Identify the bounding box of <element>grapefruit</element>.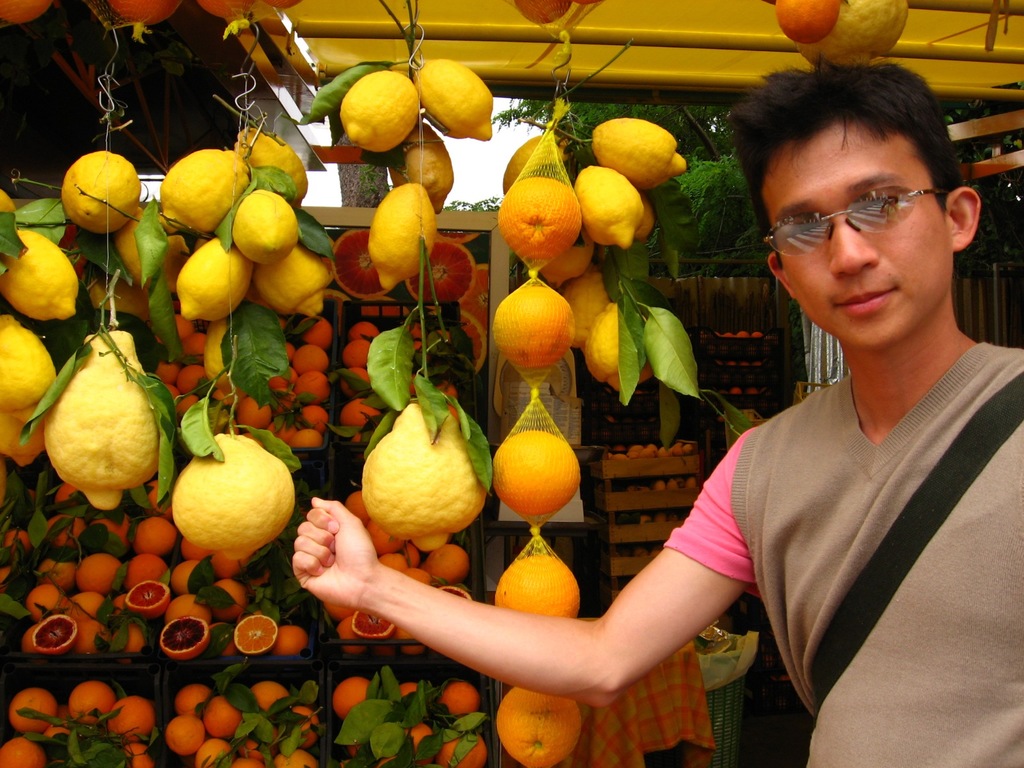
(left=230, top=612, right=280, bottom=655).
